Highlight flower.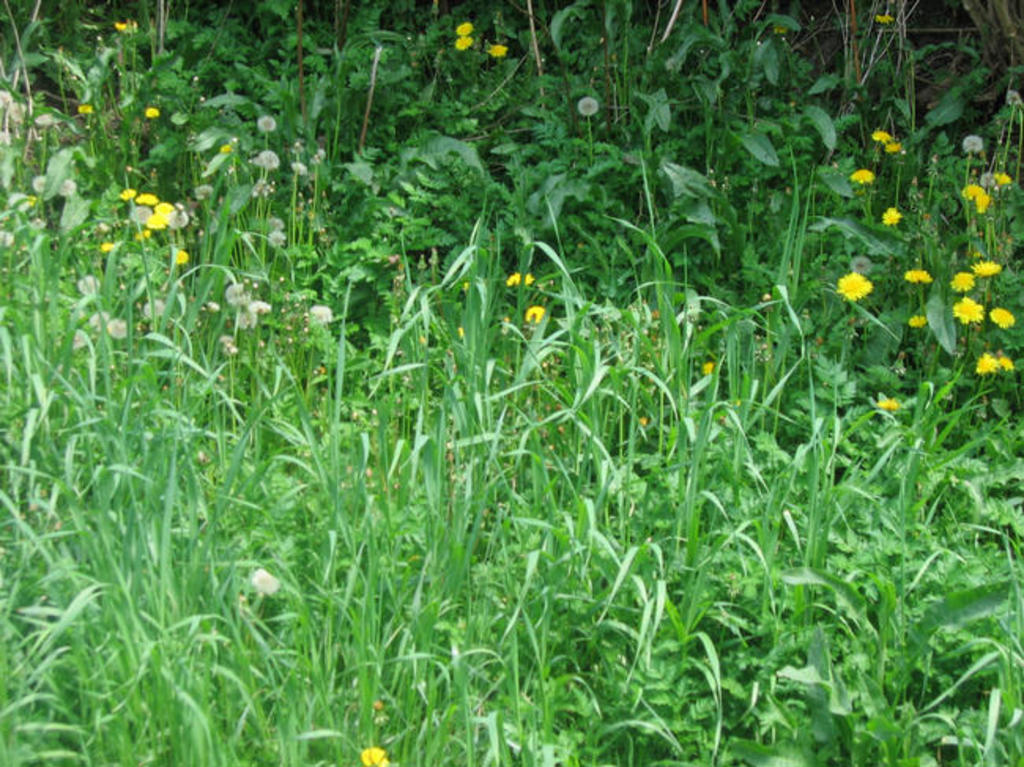
Highlighted region: {"x1": 952, "y1": 272, "x2": 972, "y2": 288}.
